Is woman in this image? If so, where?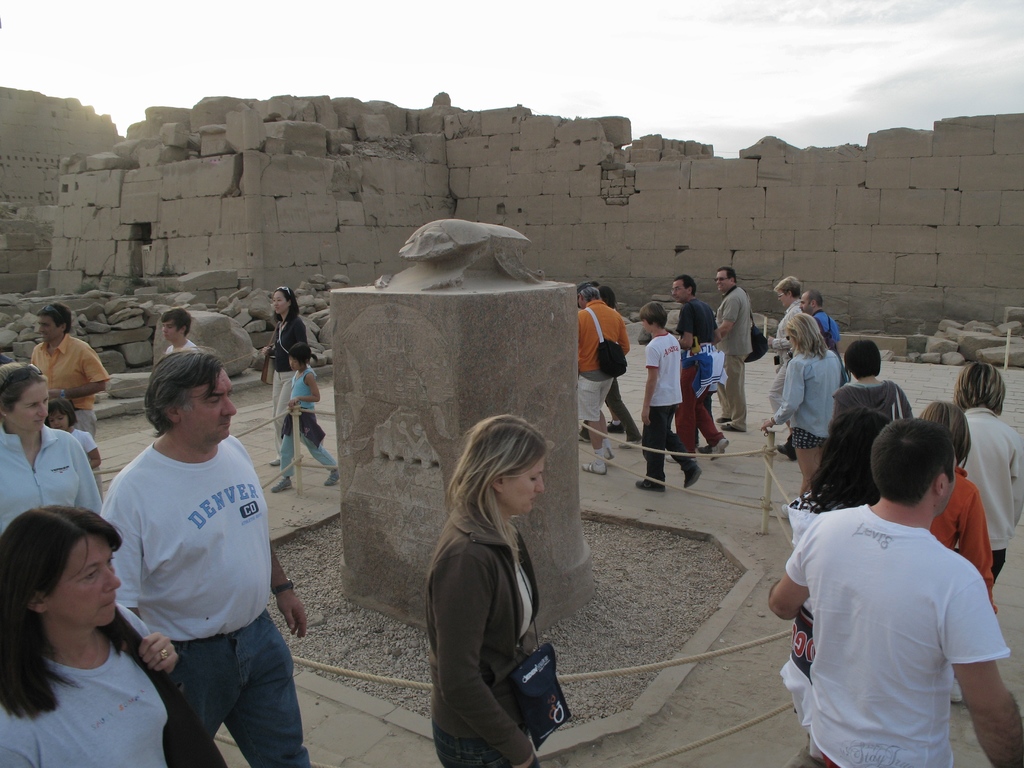
Yes, at (x1=912, y1=402, x2=1000, y2=620).
